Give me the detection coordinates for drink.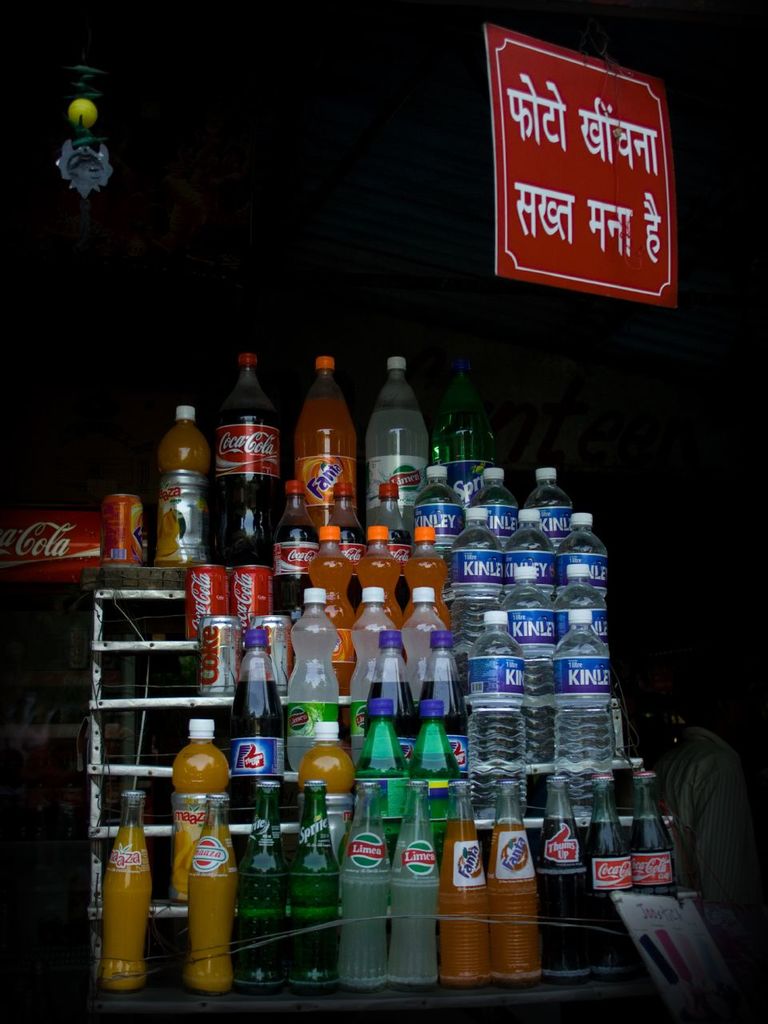
rect(430, 410, 491, 518).
